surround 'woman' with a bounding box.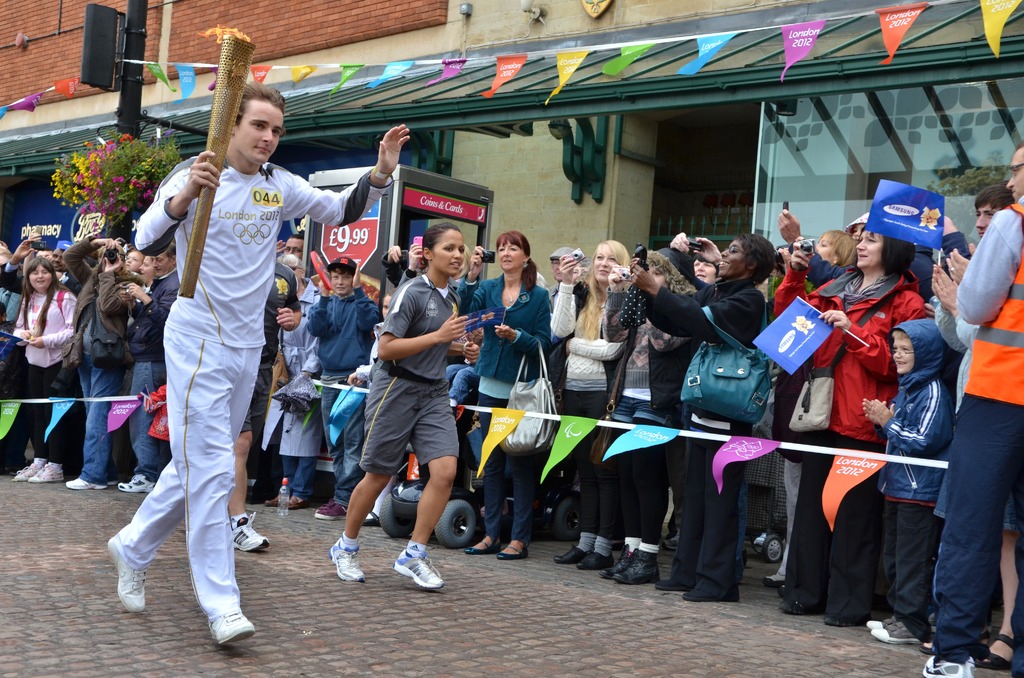
338,218,479,599.
